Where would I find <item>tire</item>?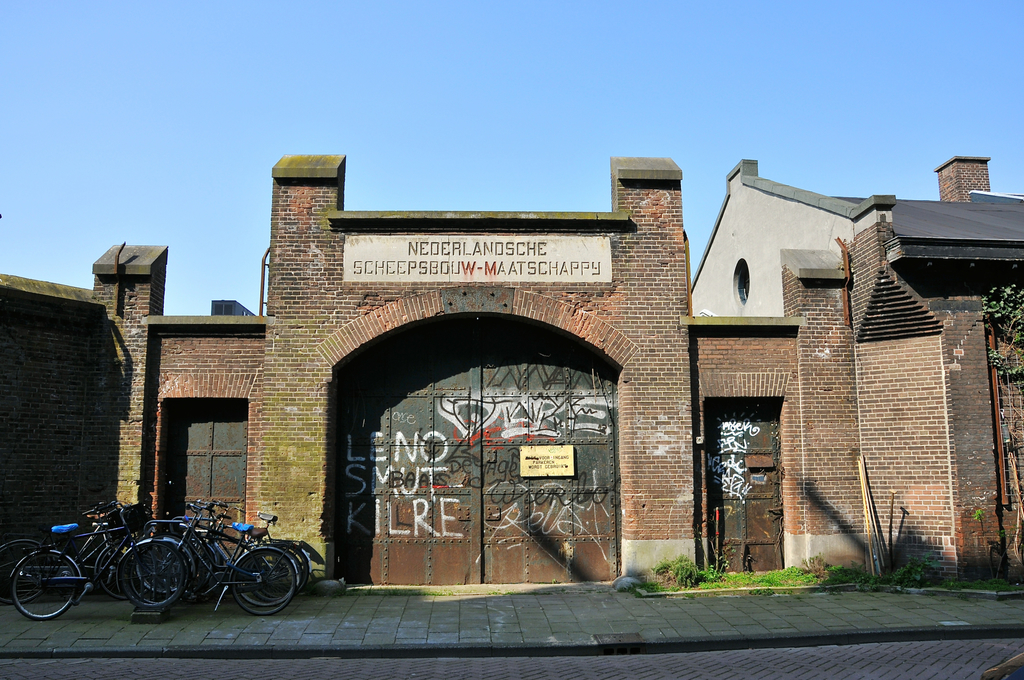
At box(12, 549, 80, 621).
